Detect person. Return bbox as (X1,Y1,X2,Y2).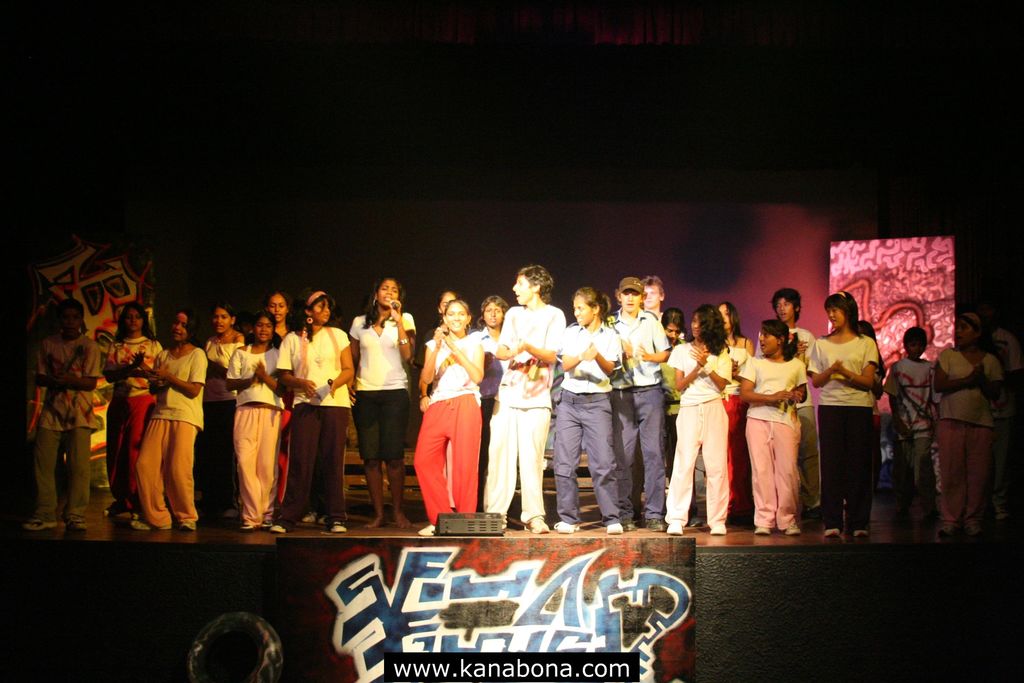
(553,294,628,540).
